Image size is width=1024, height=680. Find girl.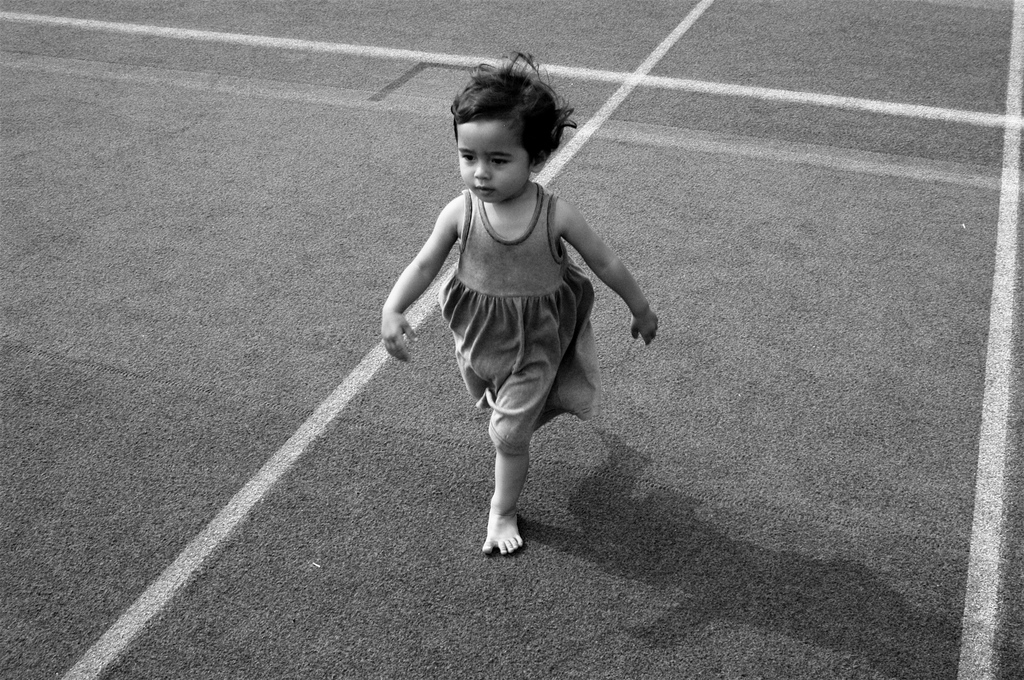
l=378, t=96, r=666, b=553.
